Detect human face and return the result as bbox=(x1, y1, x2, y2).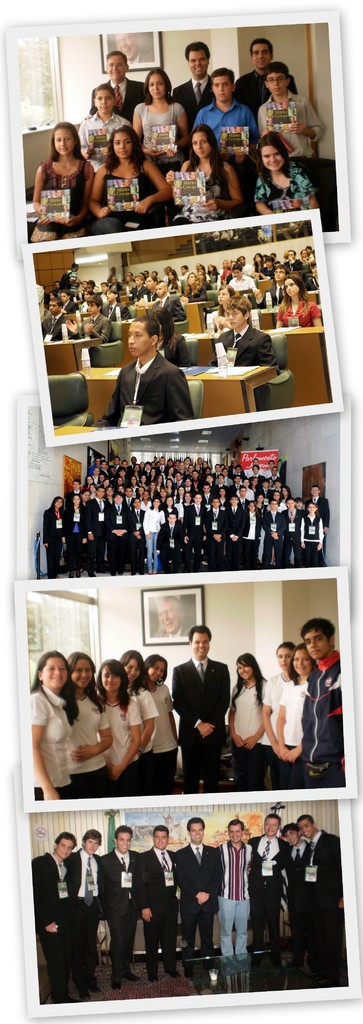
bbox=(100, 664, 121, 692).
